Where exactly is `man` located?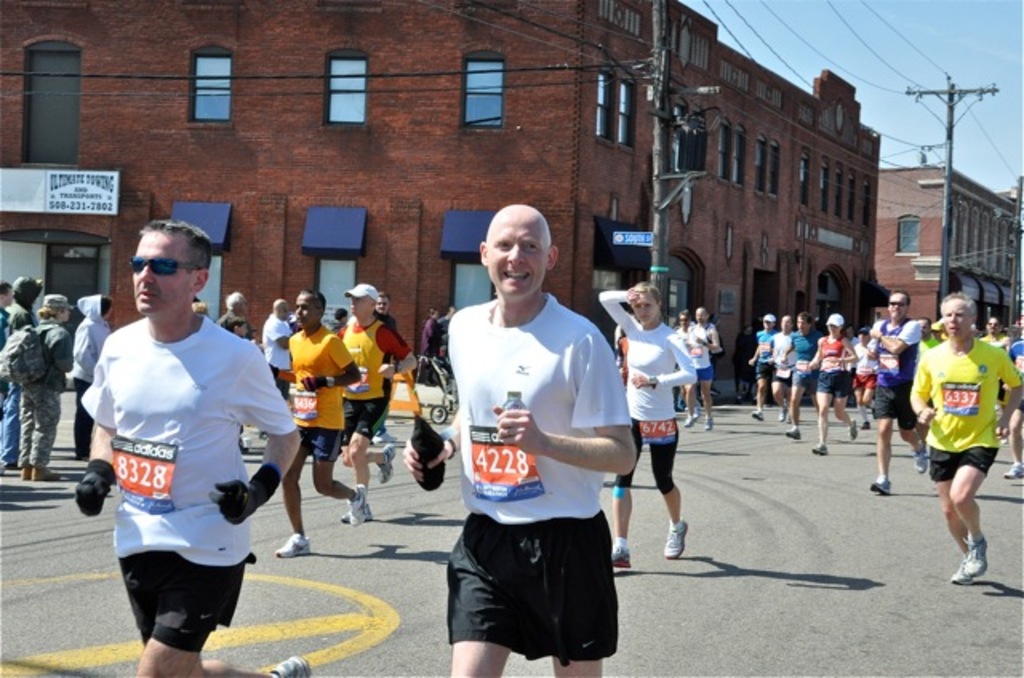
Its bounding box is region(747, 312, 776, 421).
